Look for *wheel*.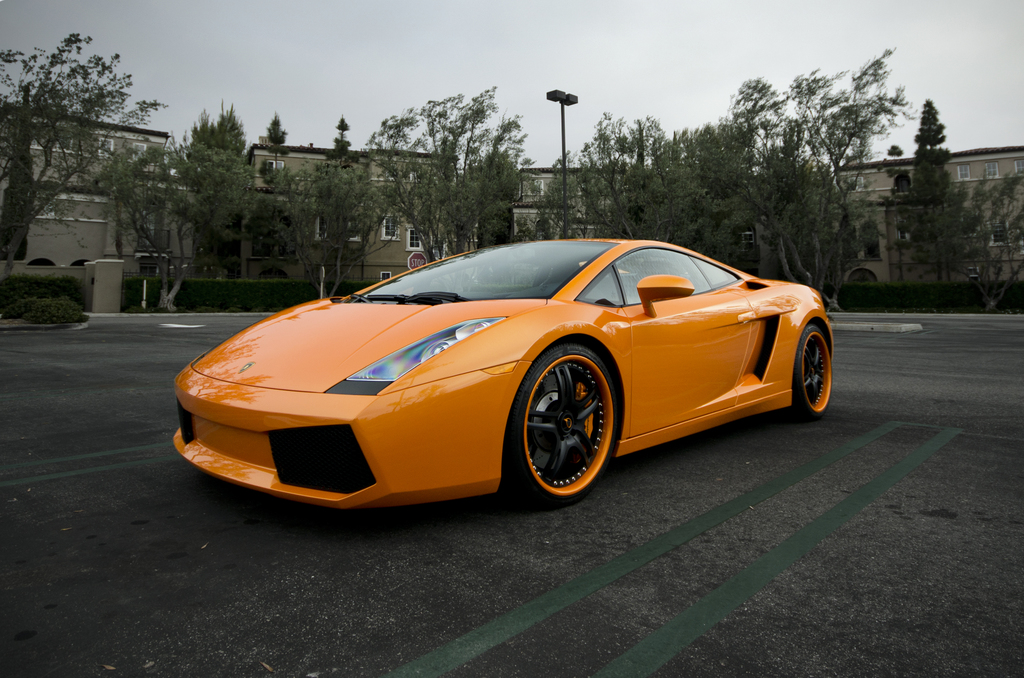
Found: crop(792, 321, 841, 425).
